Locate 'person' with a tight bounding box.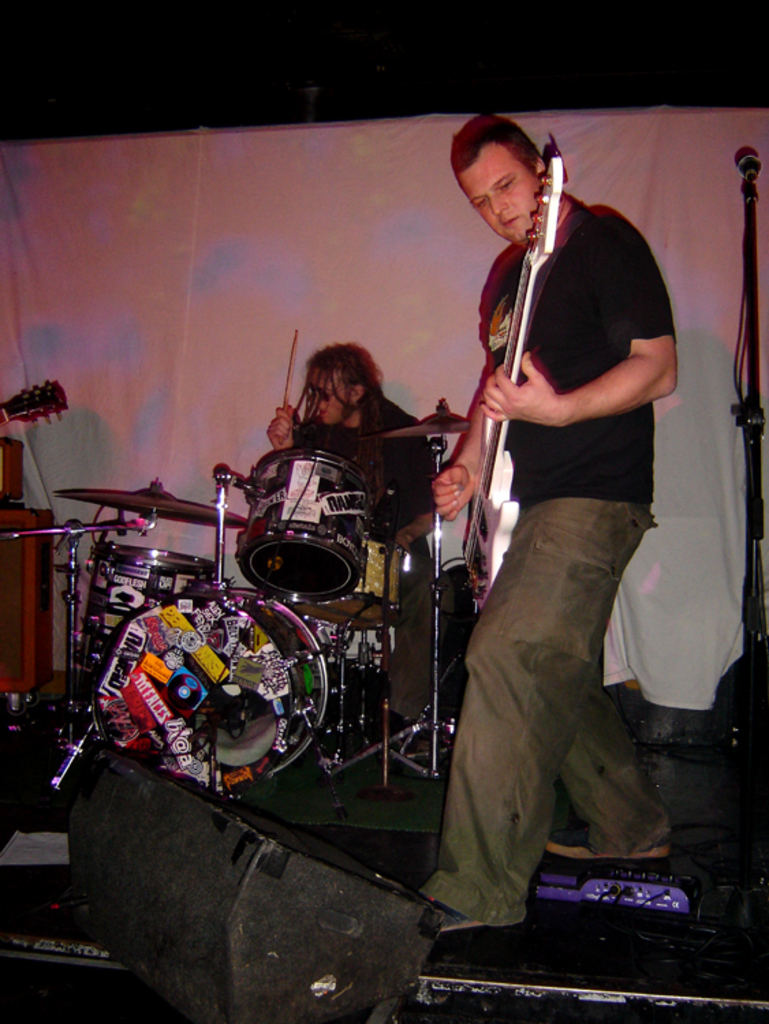
(272, 341, 423, 519).
